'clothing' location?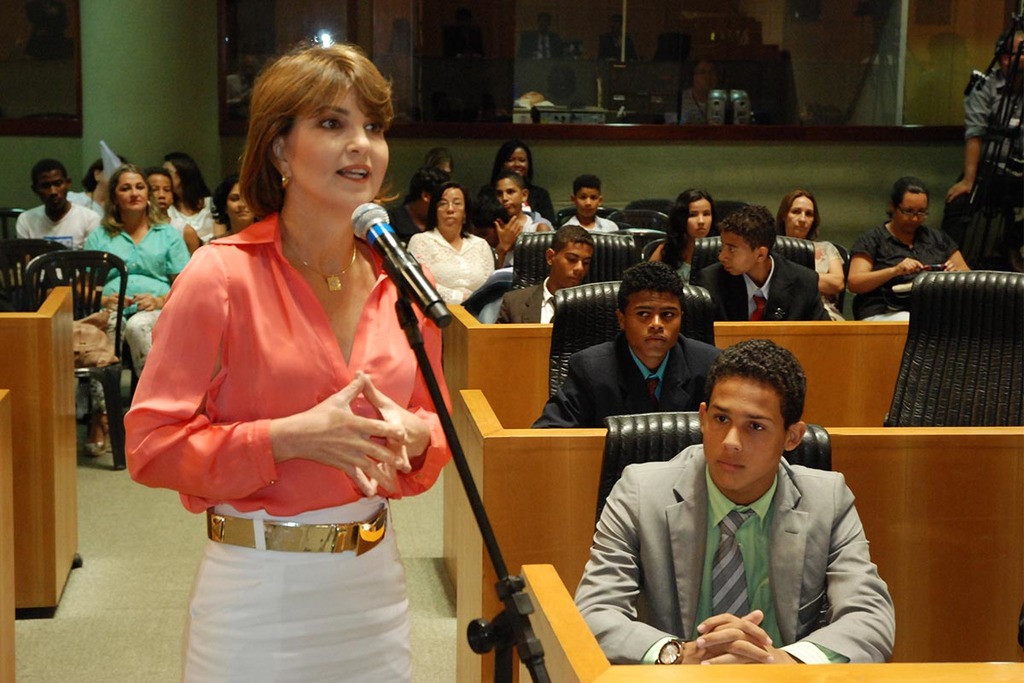
bbox(664, 240, 689, 289)
